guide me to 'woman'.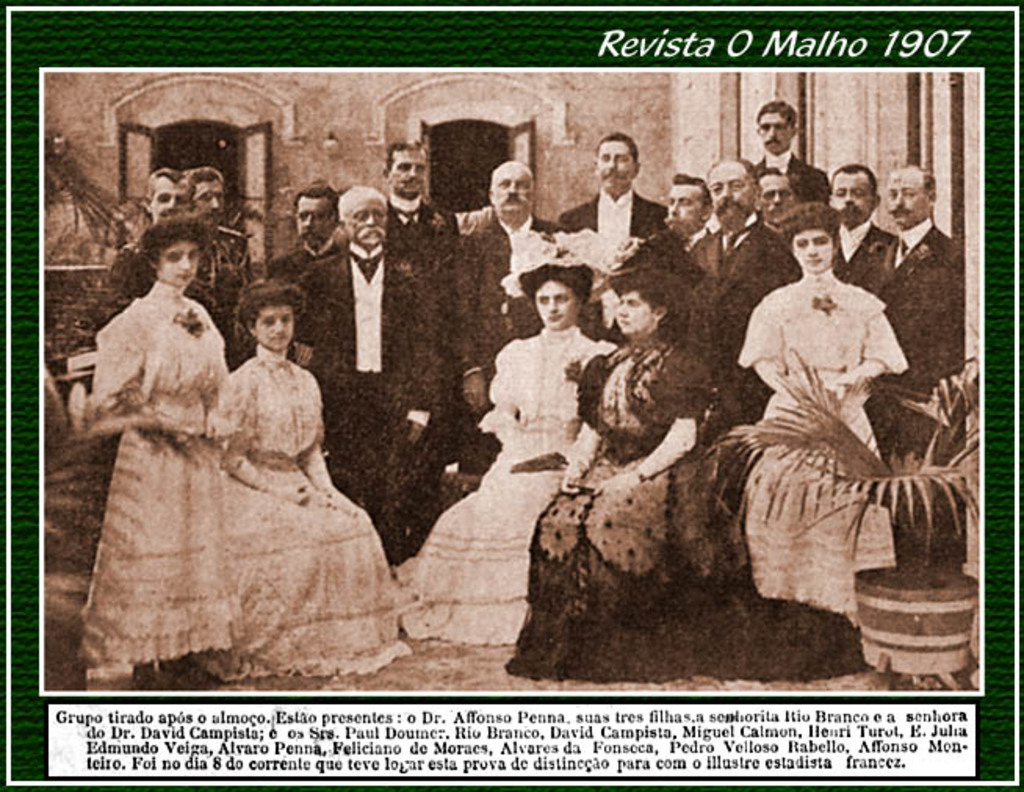
Guidance: box=[503, 268, 871, 686].
